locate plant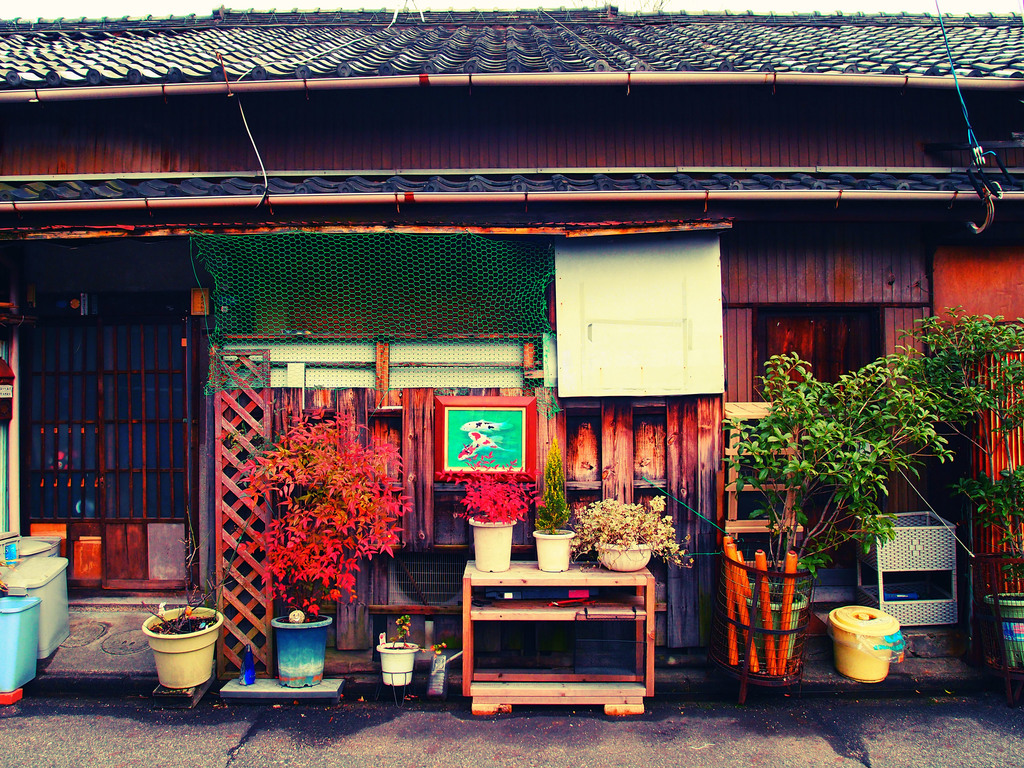
box(537, 447, 579, 538)
